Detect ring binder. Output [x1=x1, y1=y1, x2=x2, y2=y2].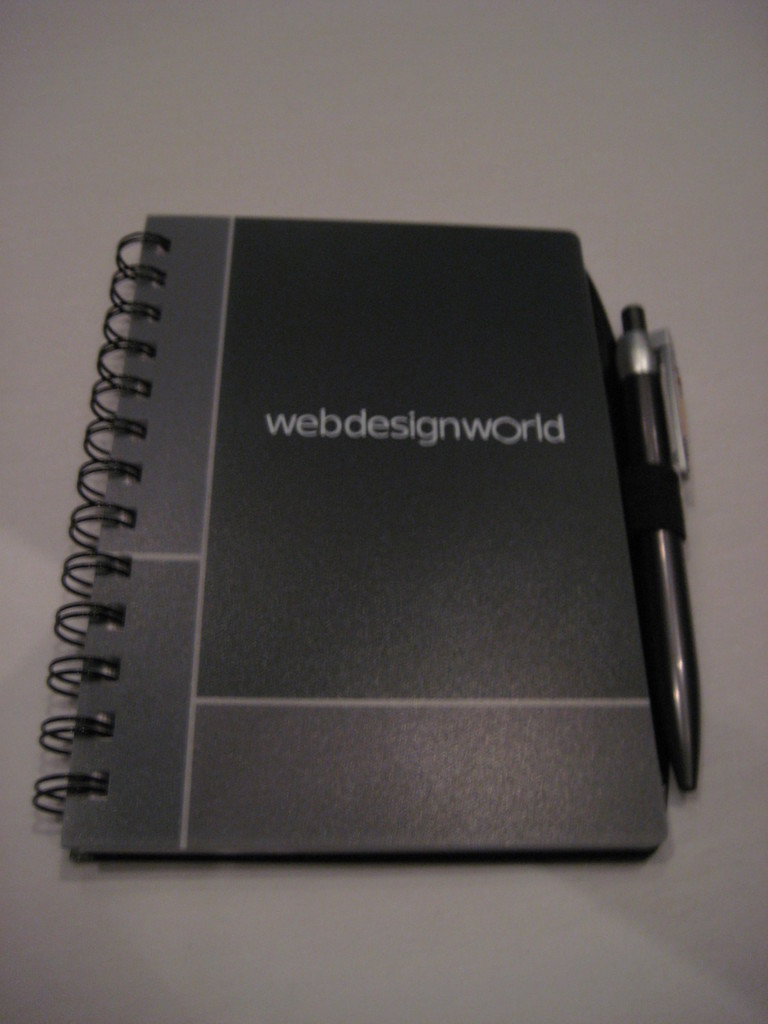
[x1=39, y1=218, x2=666, y2=858].
